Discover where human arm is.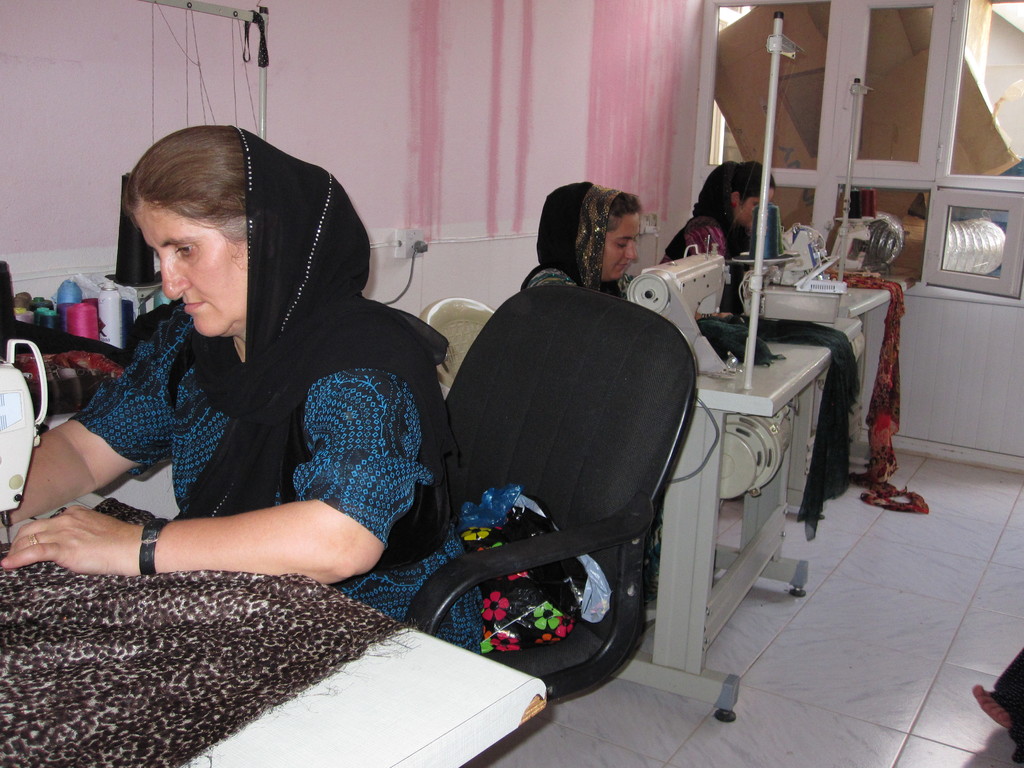
Discovered at [40, 337, 440, 596].
